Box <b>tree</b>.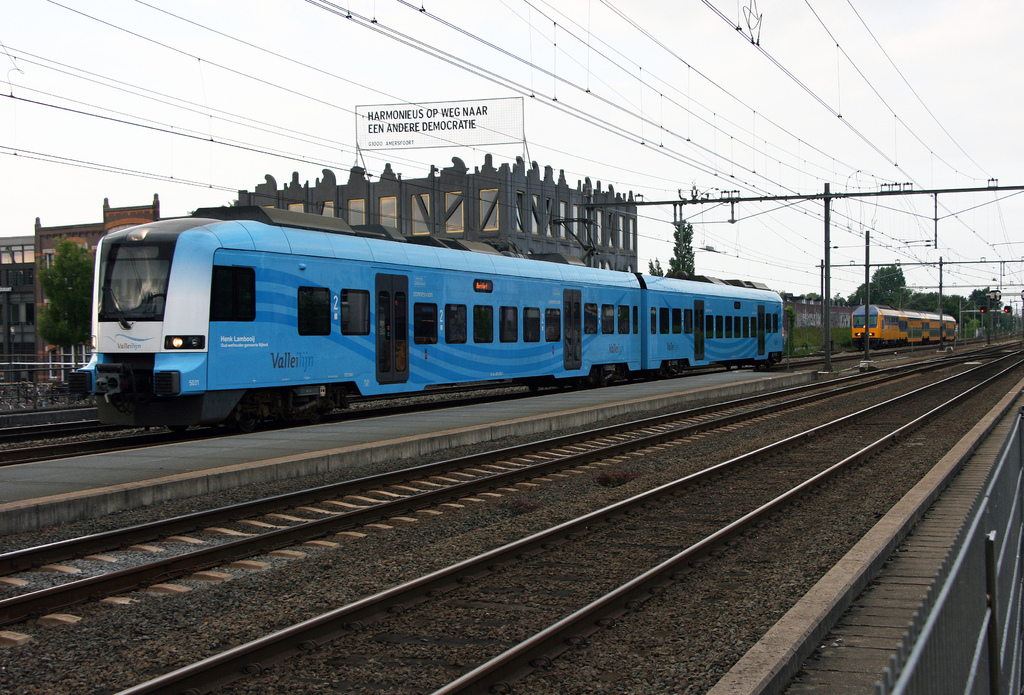
(left=645, top=258, right=666, bottom=279).
